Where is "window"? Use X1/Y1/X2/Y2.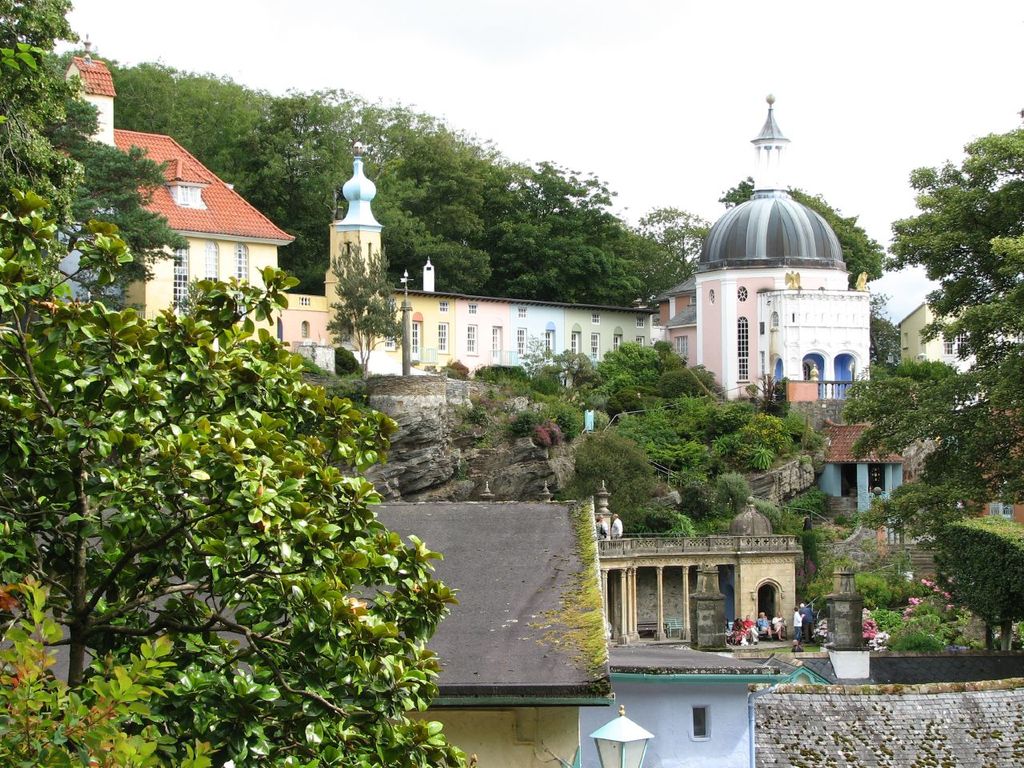
944/328/970/358.
